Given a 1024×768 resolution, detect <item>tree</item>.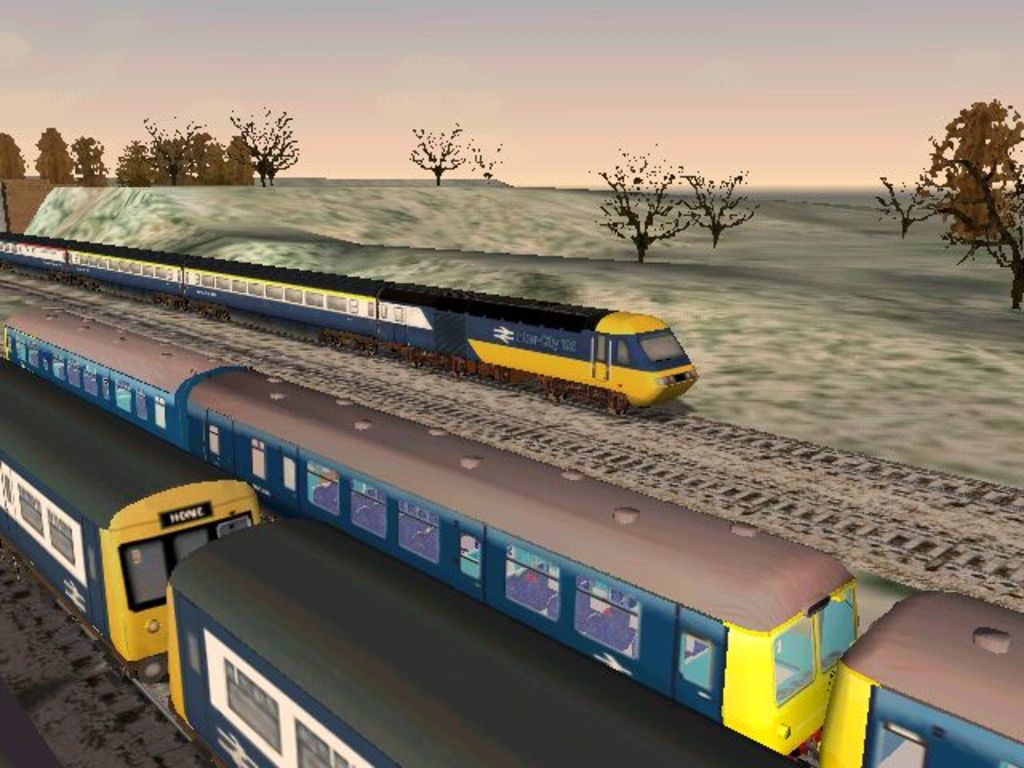
crop(592, 146, 693, 262).
